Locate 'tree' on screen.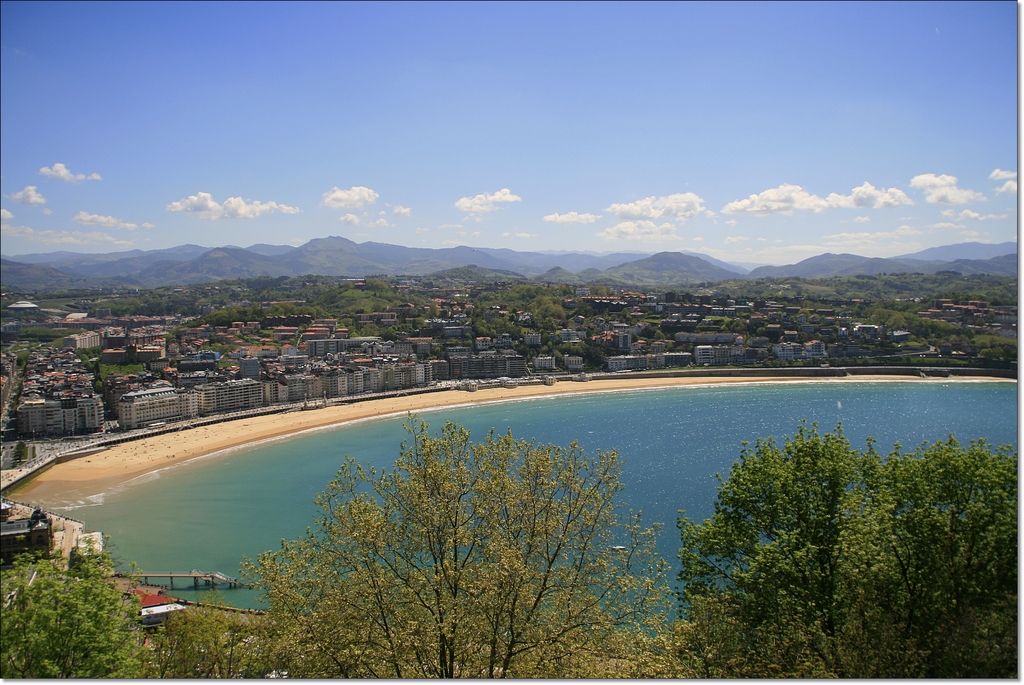
On screen at crop(755, 326, 763, 338).
